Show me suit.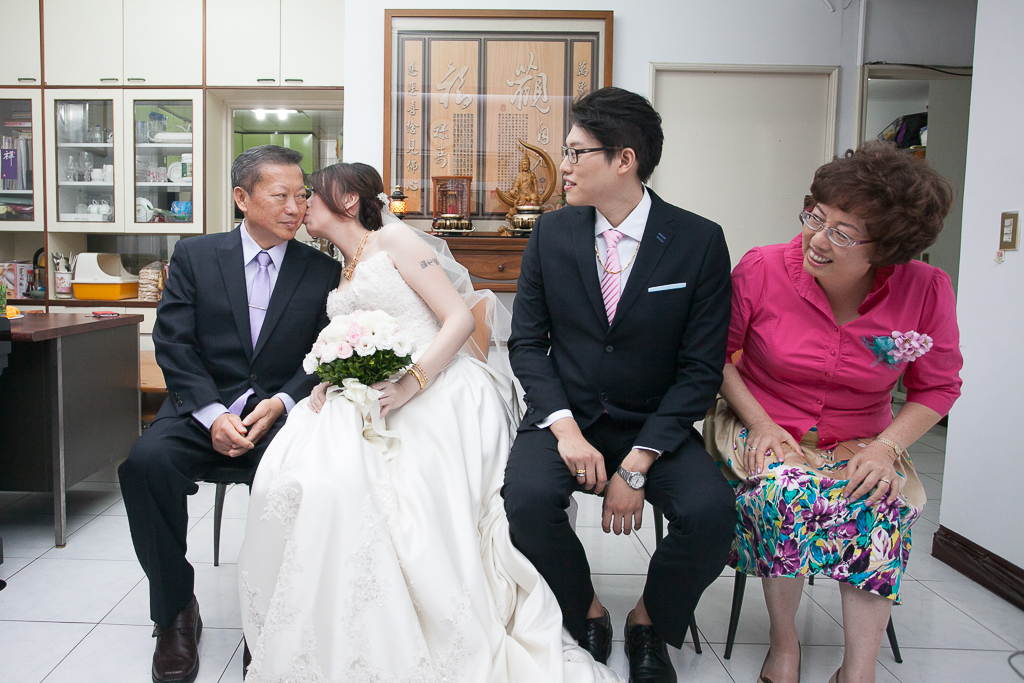
suit is here: bbox=(498, 185, 737, 650).
